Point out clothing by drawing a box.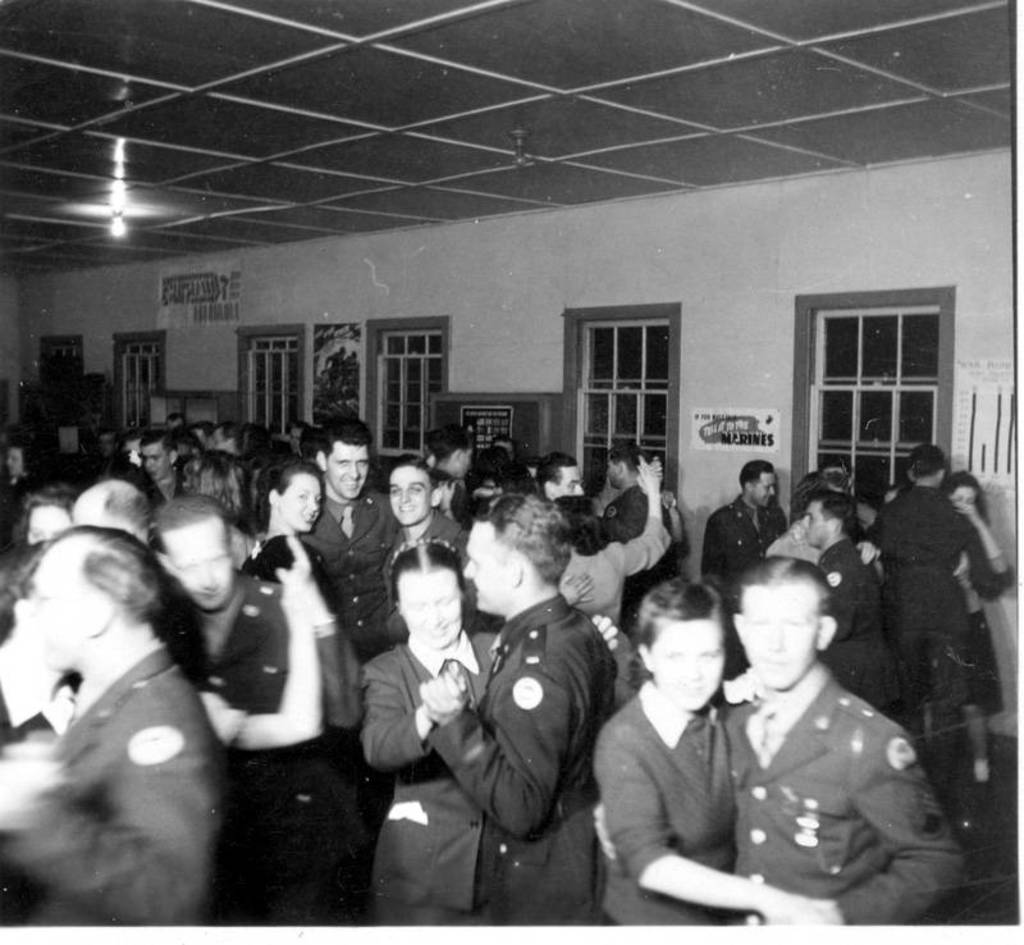
select_region(694, 485, 788, 592).
